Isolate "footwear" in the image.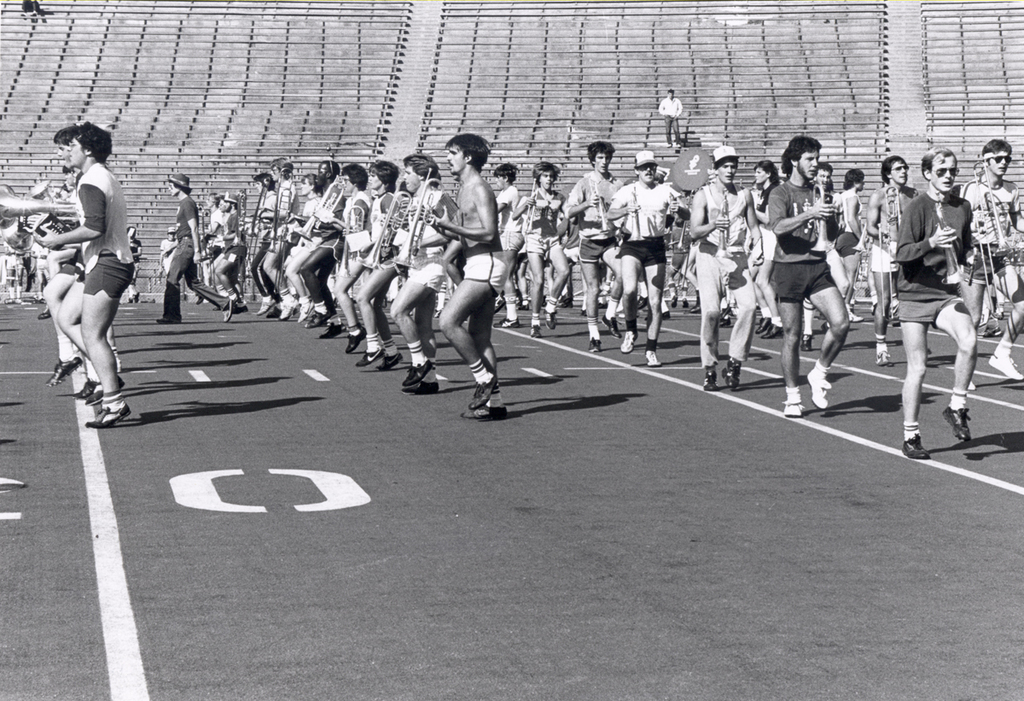
Isolated region: [left=304, top=307, right=328, bottom=326].
